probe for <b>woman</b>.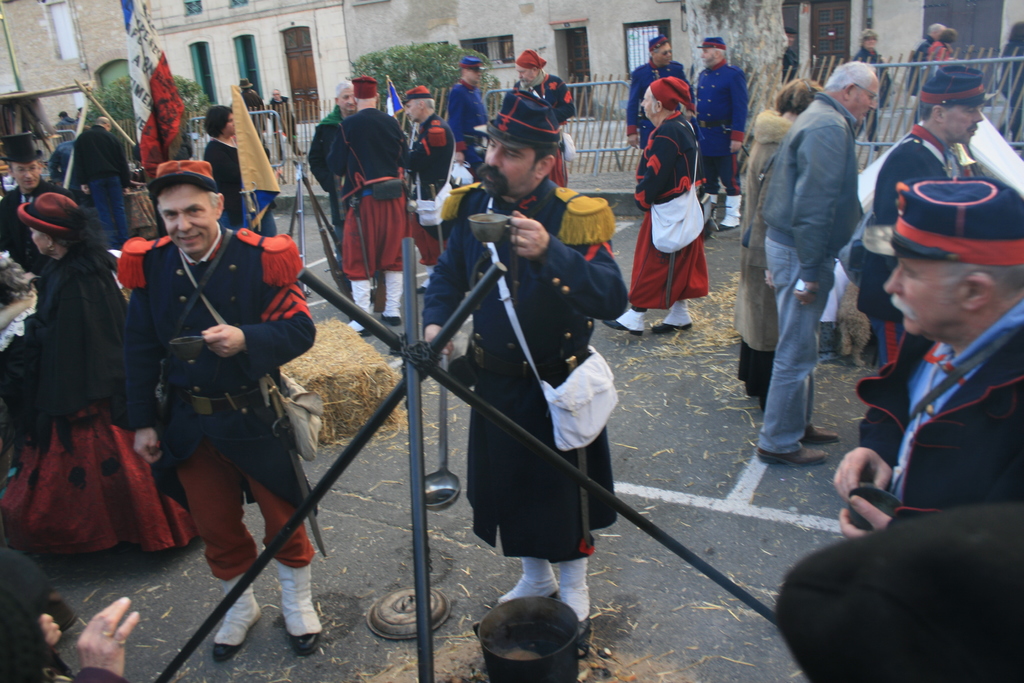
Probe result: (x1=202, y1=104, x2=275, y2=236).
